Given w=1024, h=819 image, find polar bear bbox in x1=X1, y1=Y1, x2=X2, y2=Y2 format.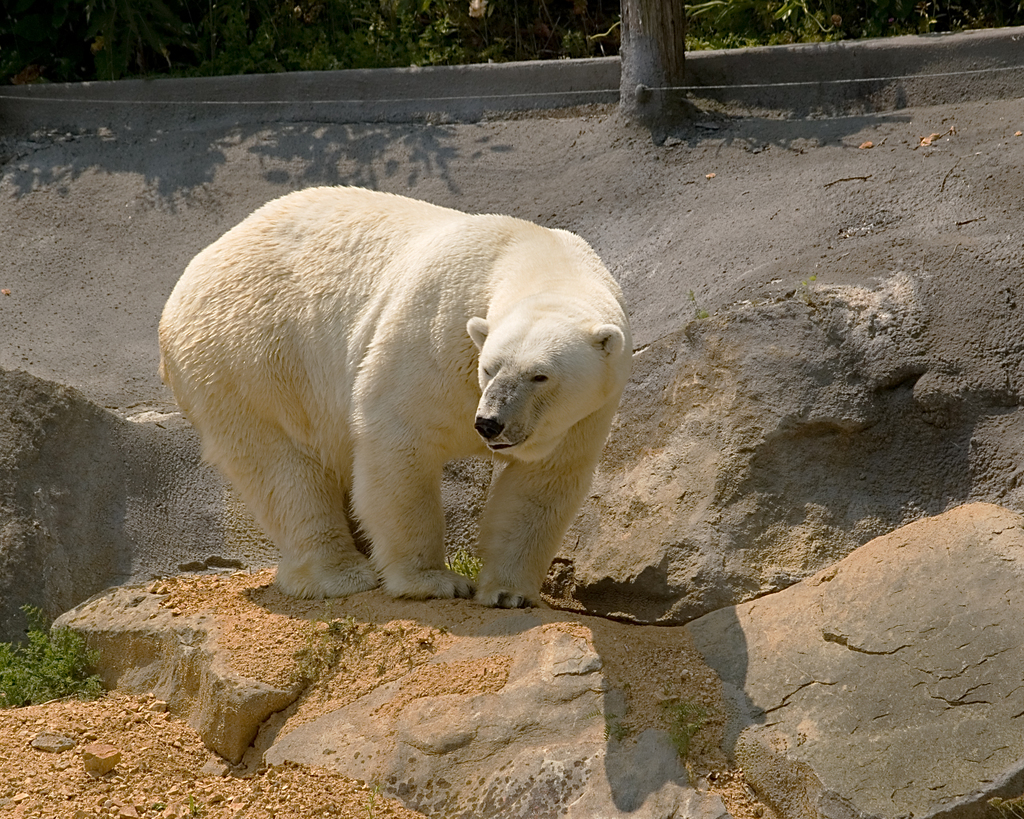
x1=151, y1=176, x2=637, y2=604.
